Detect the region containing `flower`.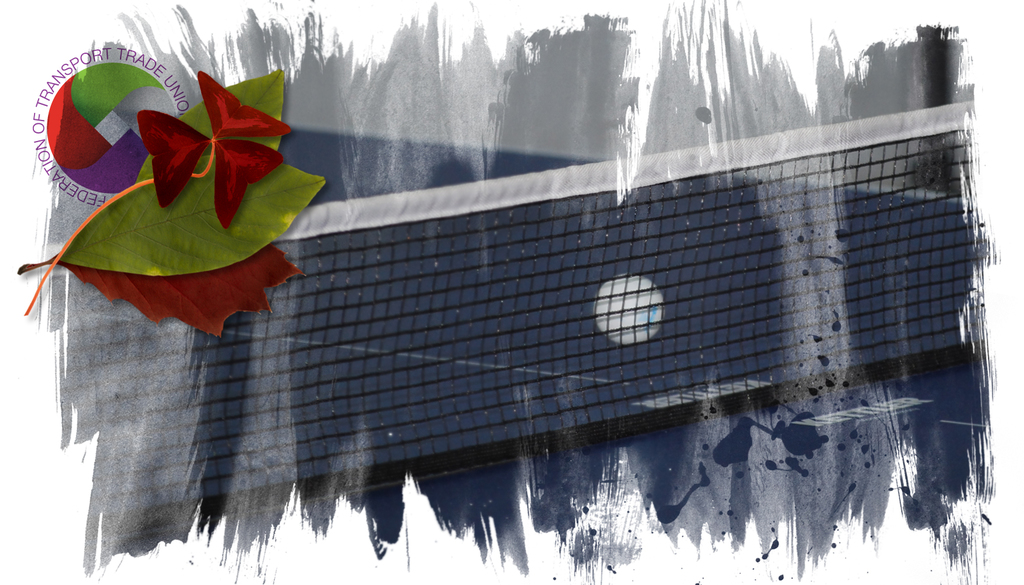
<region>113, 69, 283, 202</region>.
